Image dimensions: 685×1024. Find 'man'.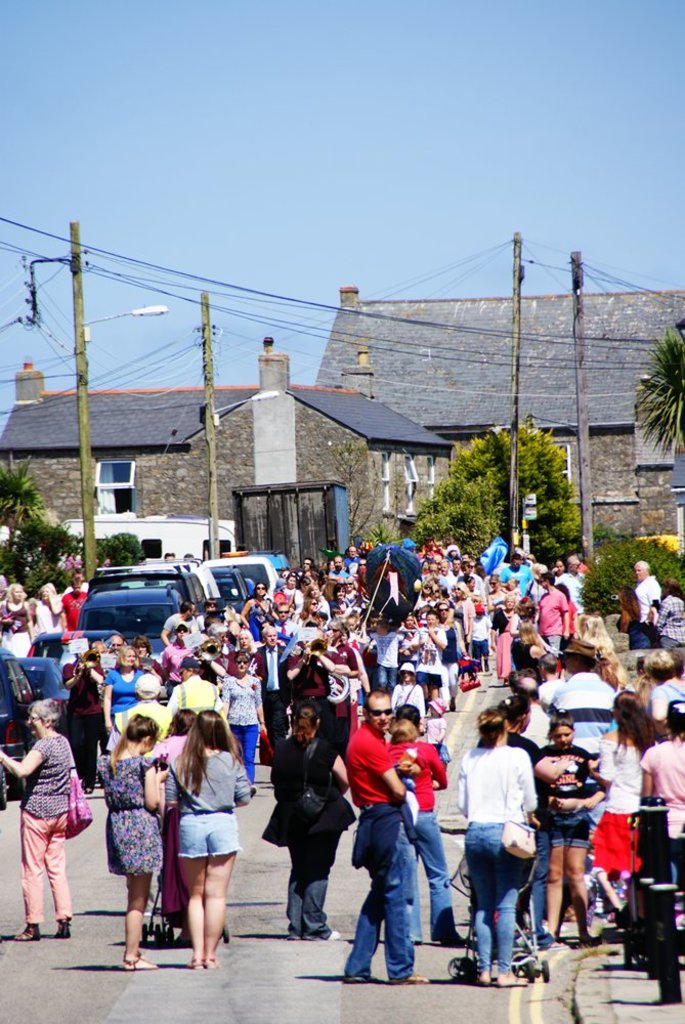
bbox(54, 575, 97, 632).
